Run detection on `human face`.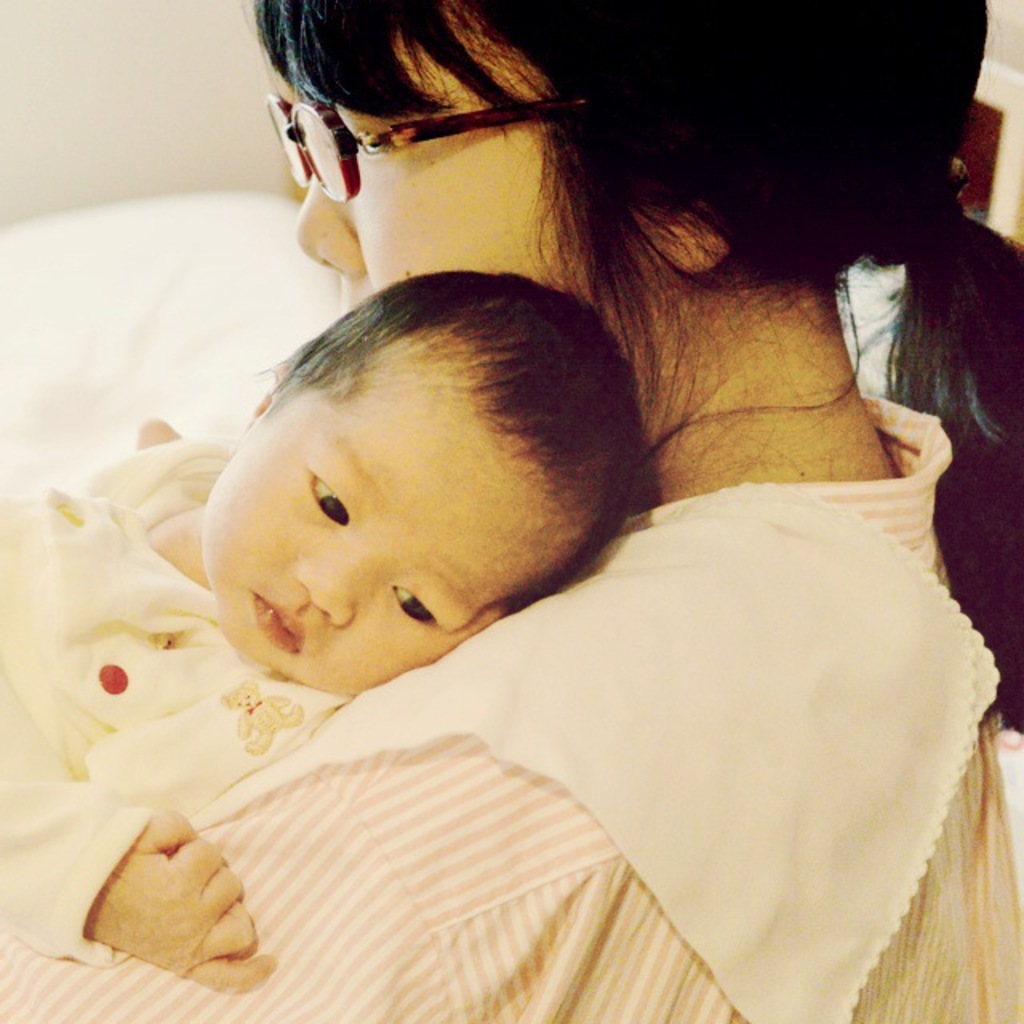
Result: locate(270, 30, 654, 342).
